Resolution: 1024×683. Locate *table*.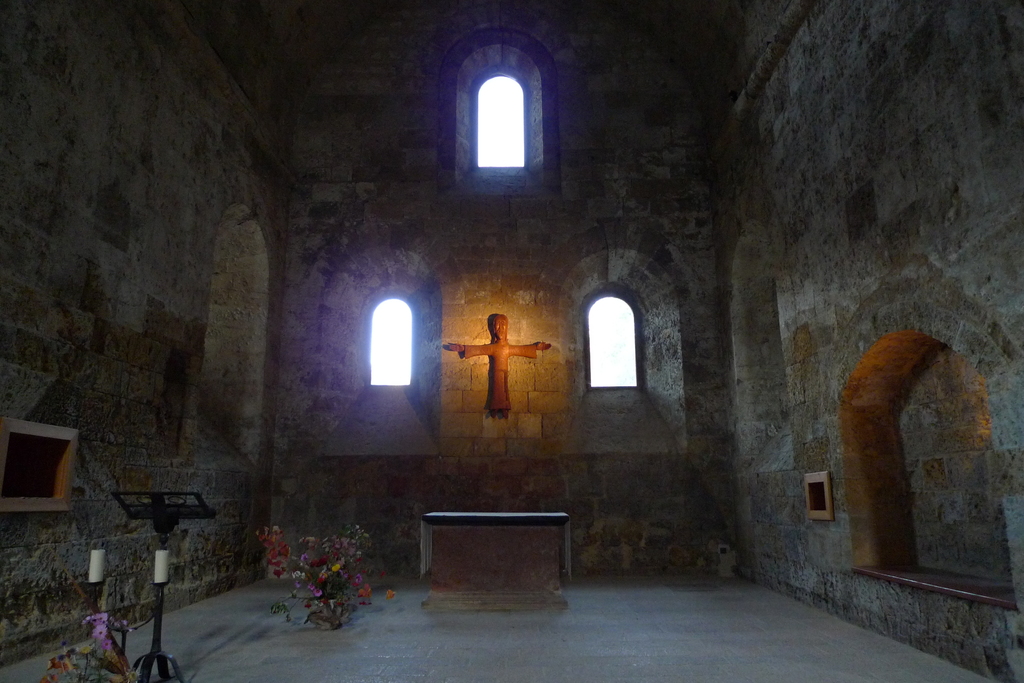
416/504/575/604.
